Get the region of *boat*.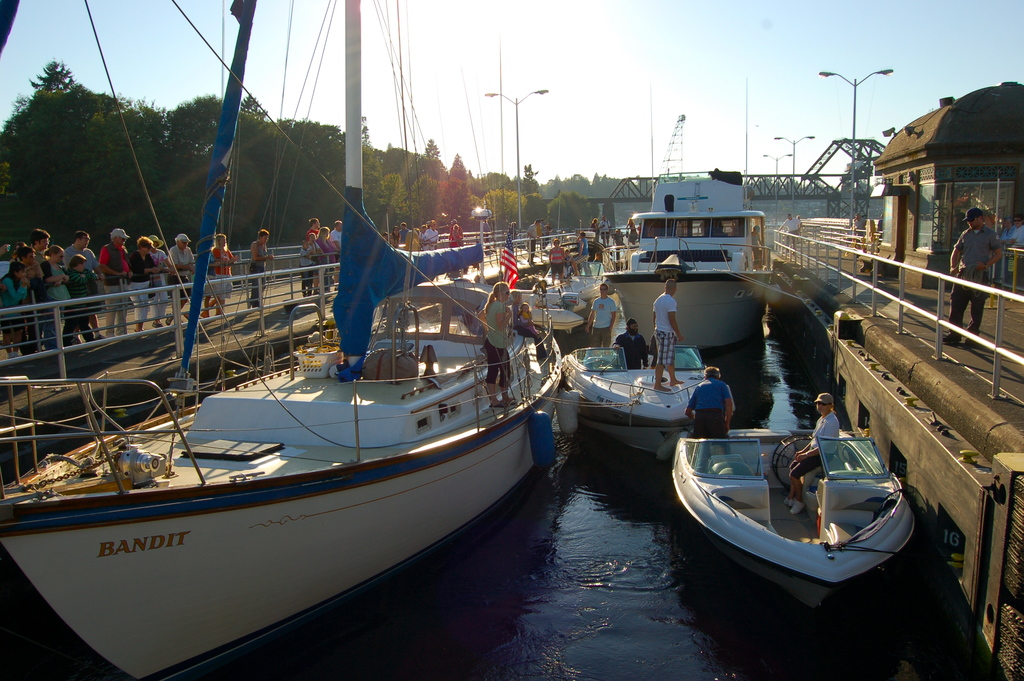
(x1=524, y1=239, x2=611, y2=308).
